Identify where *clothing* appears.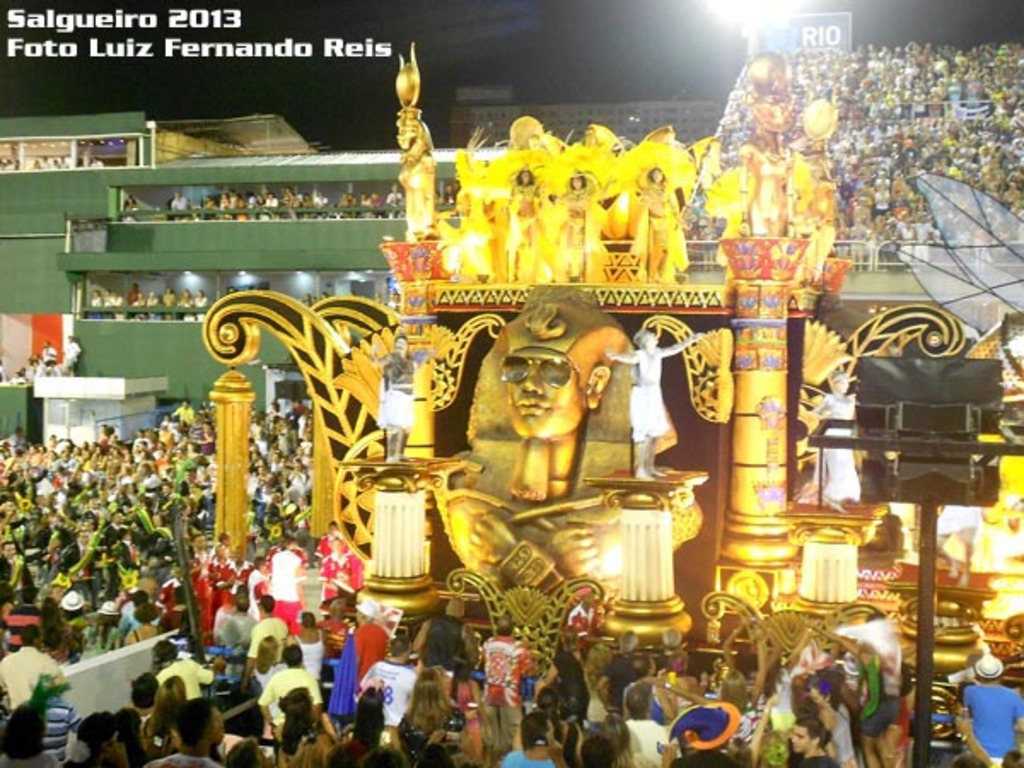
Appears at box(959, 686, 1021, 761).
